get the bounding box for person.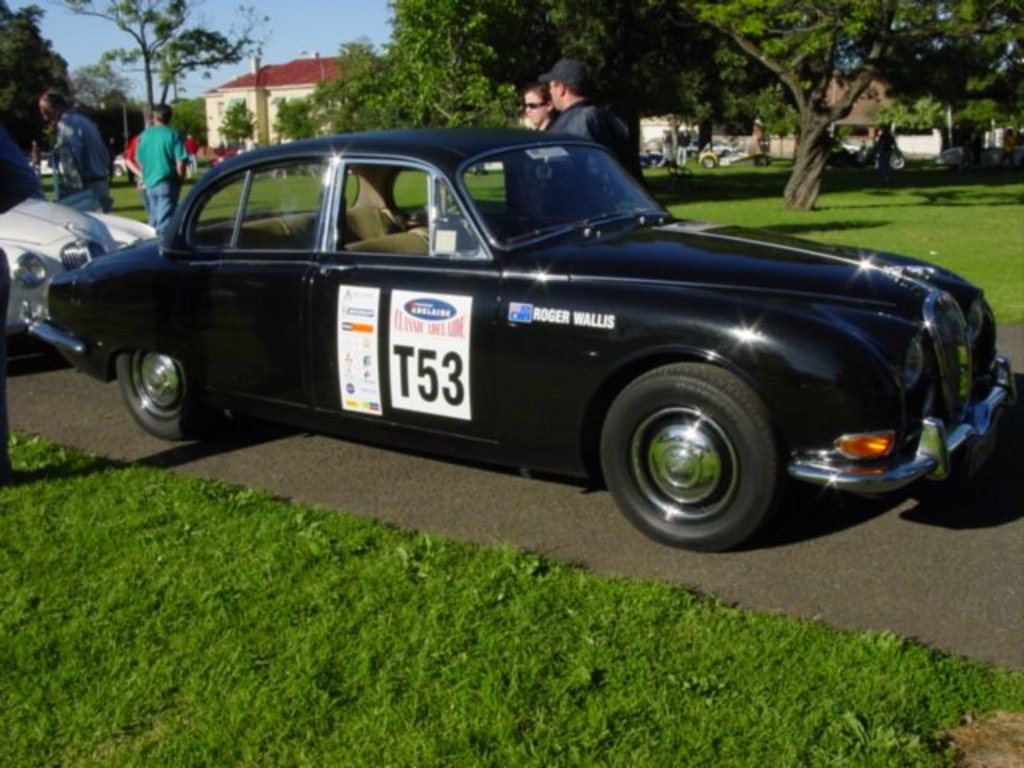
region(189, 125, 198, 178).
